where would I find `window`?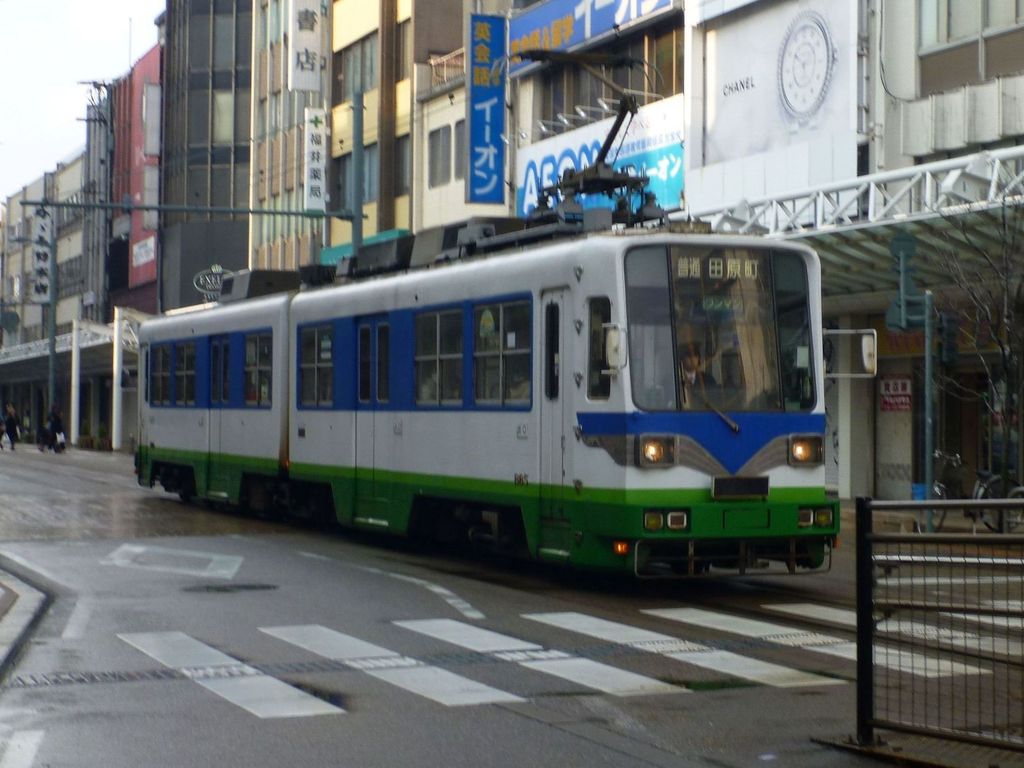
At Rect(355, 29, 378, 98).
